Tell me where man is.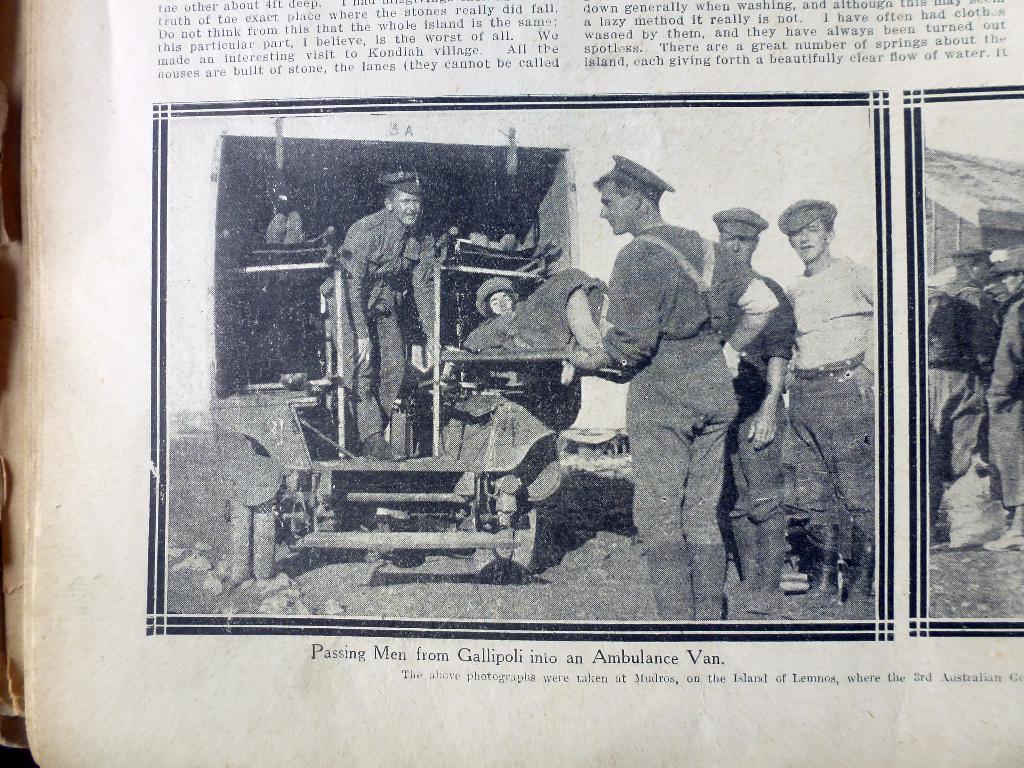
man is at 783, 200, 878, 622.
